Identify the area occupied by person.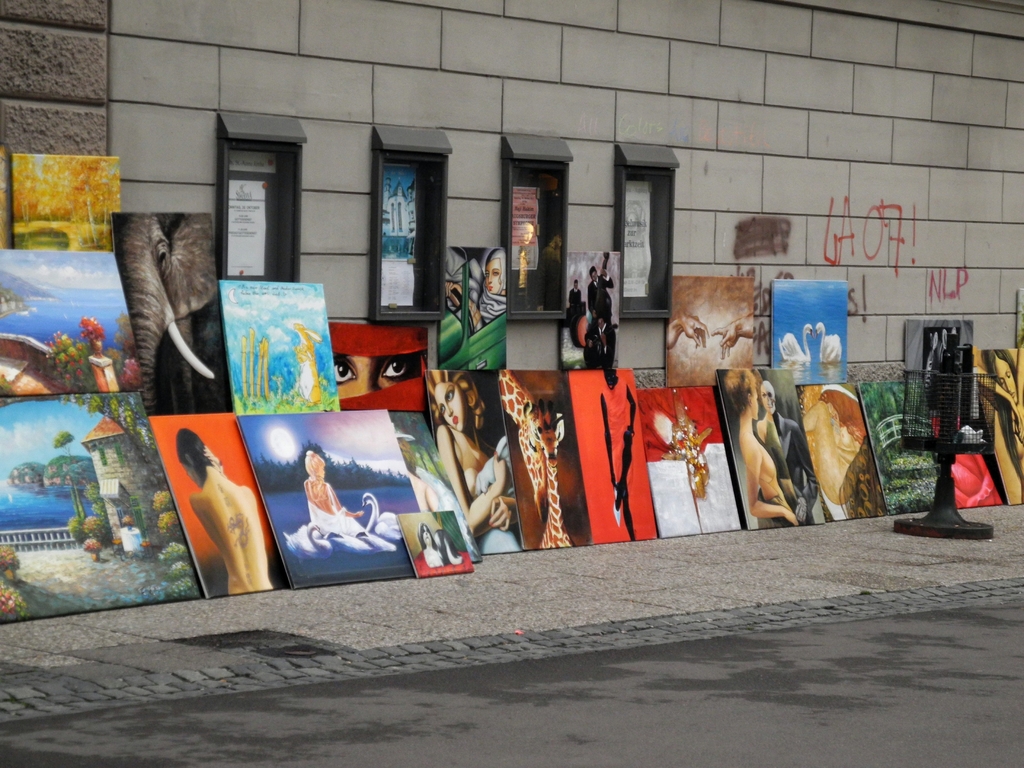
Area: {"x1": 725, "y1": 369, "x2": 797, "y2": 531}.
